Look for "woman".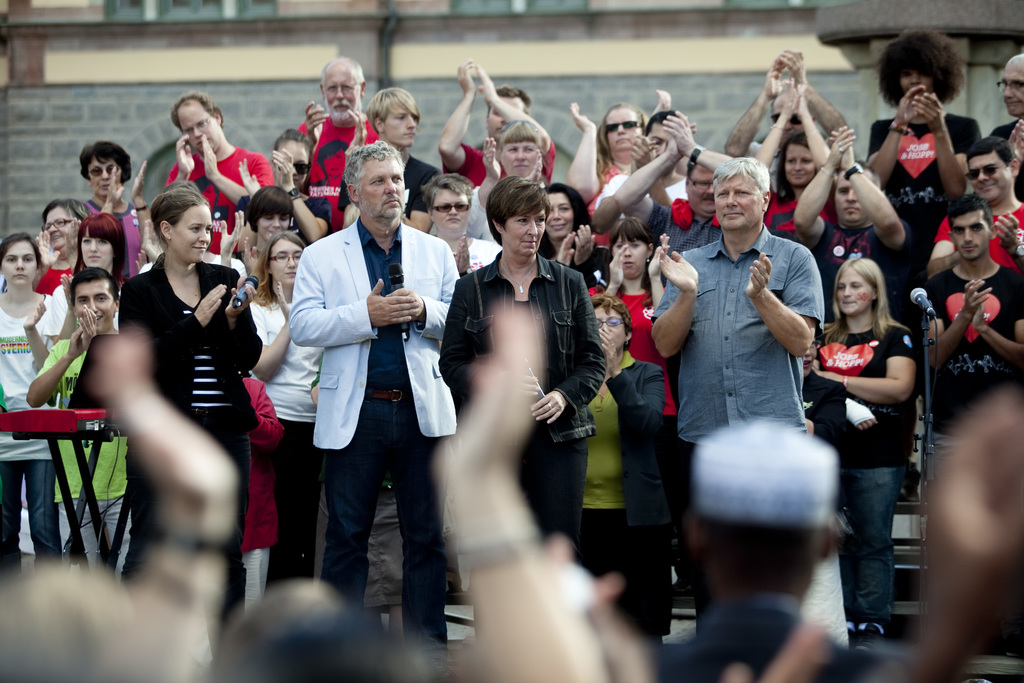
Found: l=456, t=114, r=553, b=251.
